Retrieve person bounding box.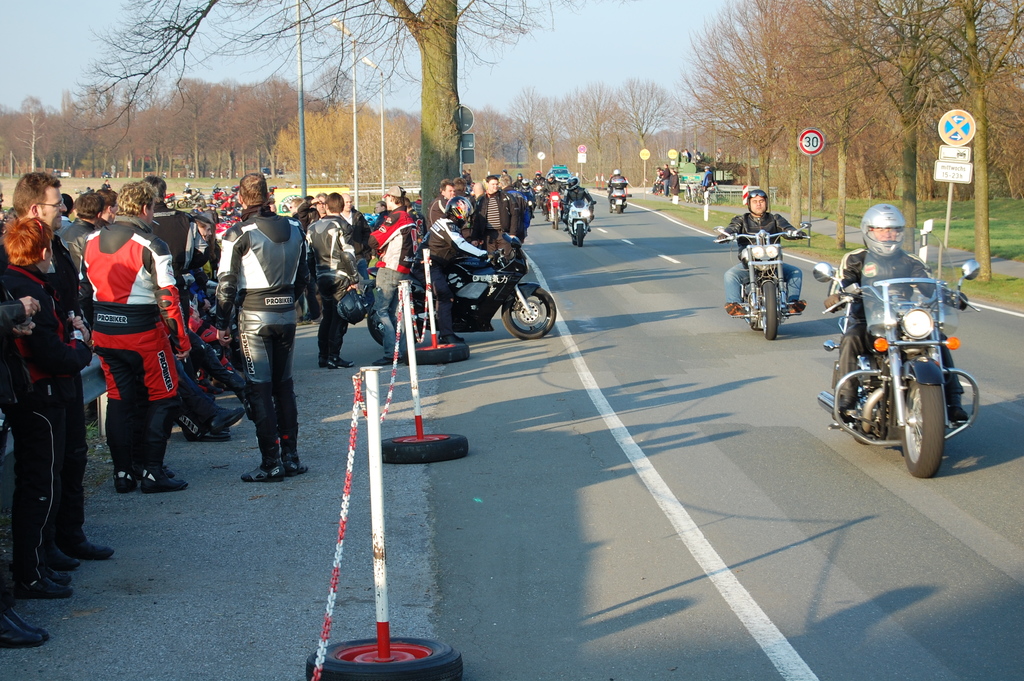
Bounding box: region(724, 183, 809, 320).
